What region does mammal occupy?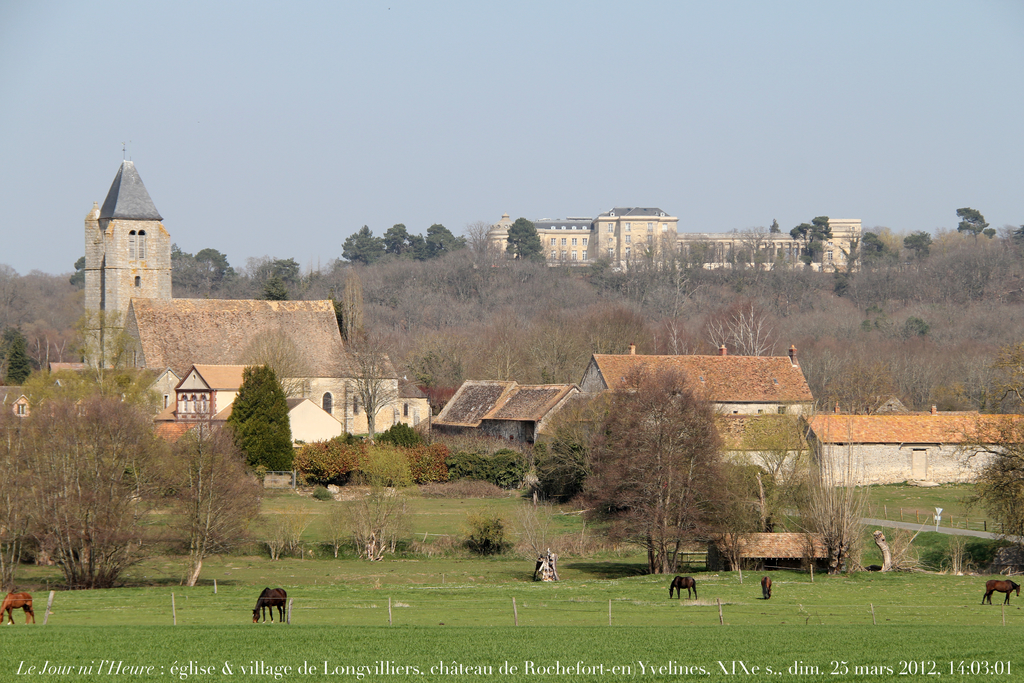
<box>1,593,36,627</box>.
